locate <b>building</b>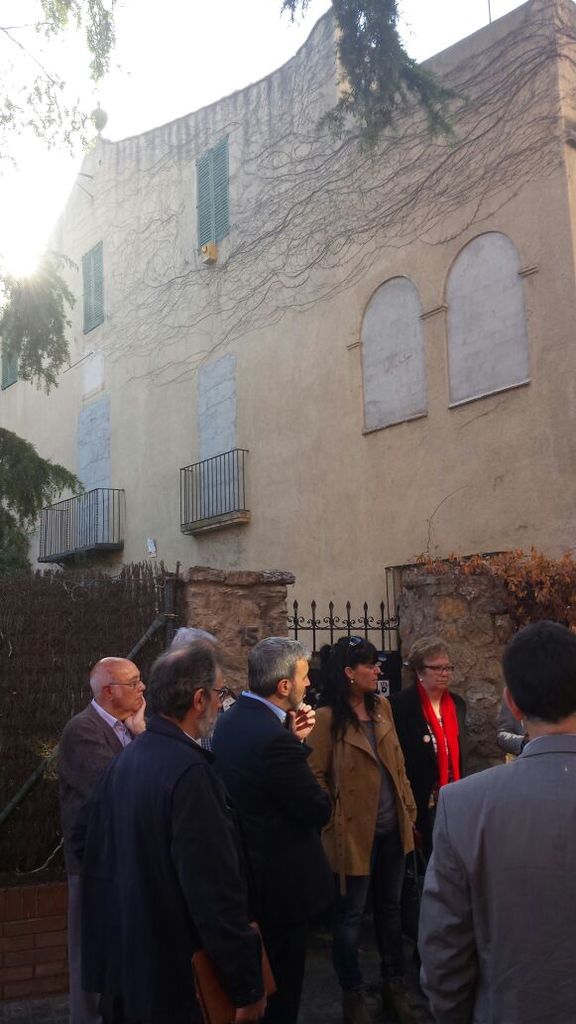
0/0/575/669
